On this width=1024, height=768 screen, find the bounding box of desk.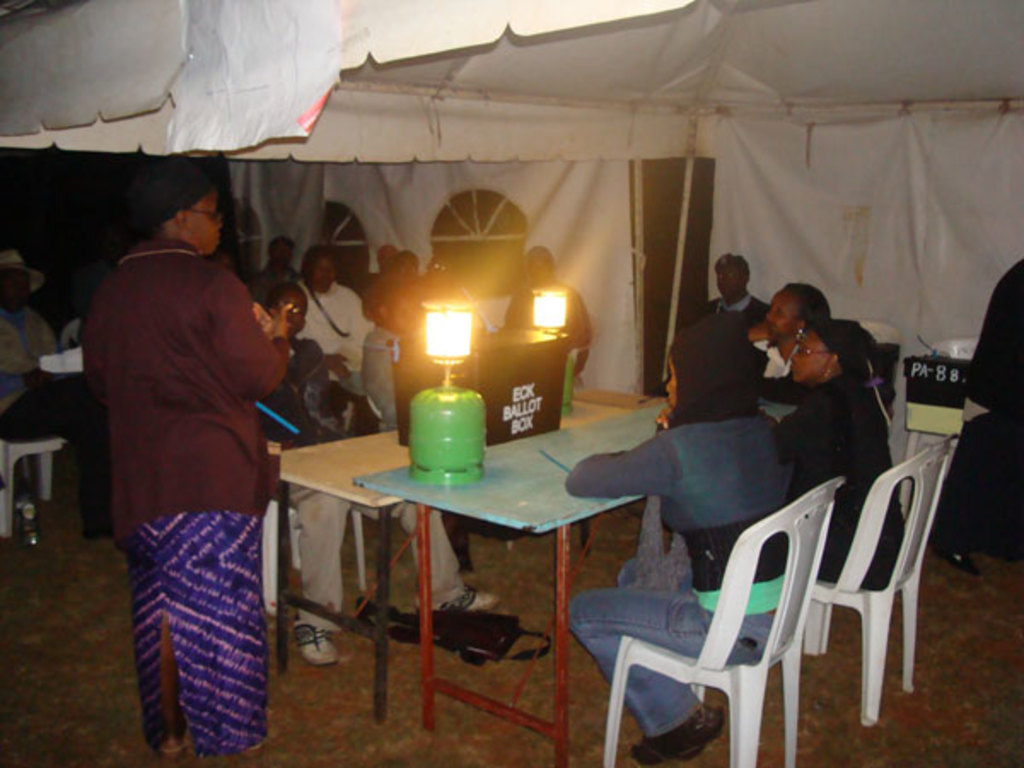
Bounding box: [352,389,802,766].
